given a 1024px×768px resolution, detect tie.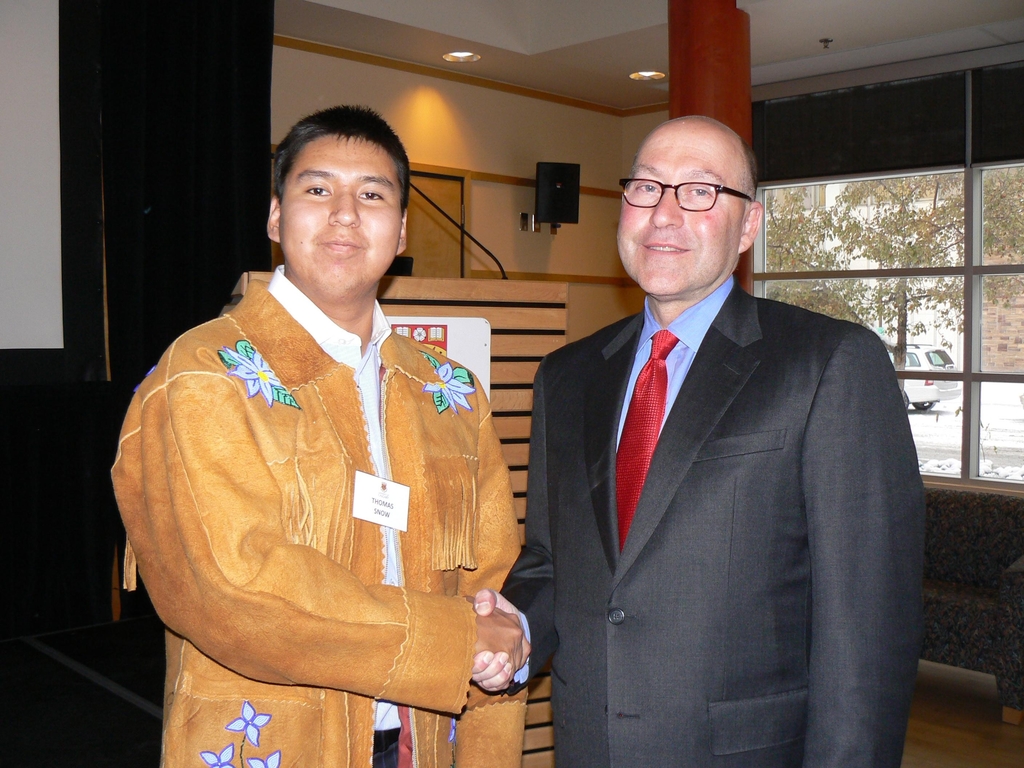
611 326 676 556.
